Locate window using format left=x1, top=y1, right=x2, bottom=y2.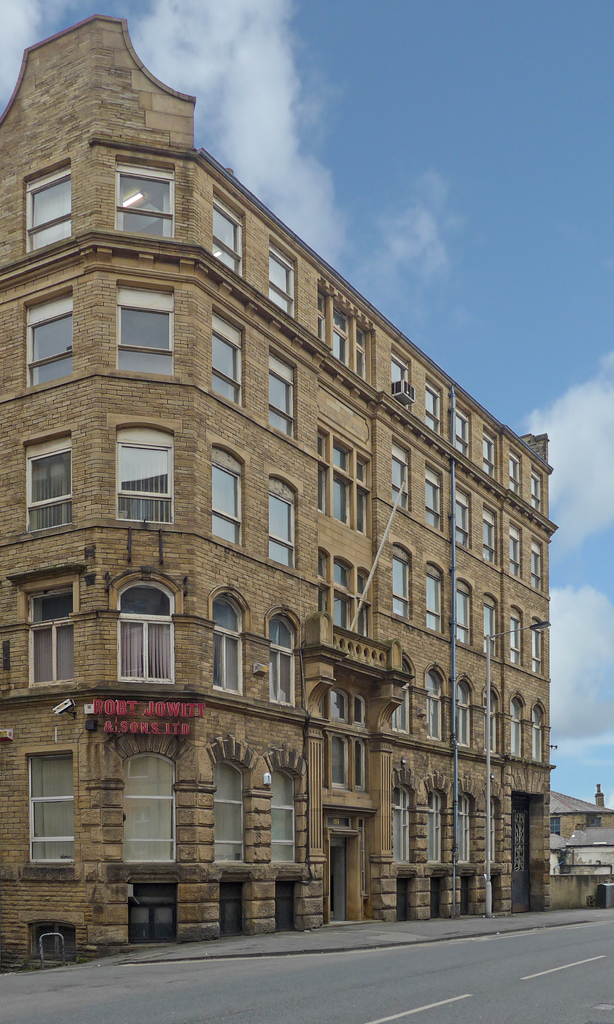
left=530, top=538, right=549, bottom=597.
